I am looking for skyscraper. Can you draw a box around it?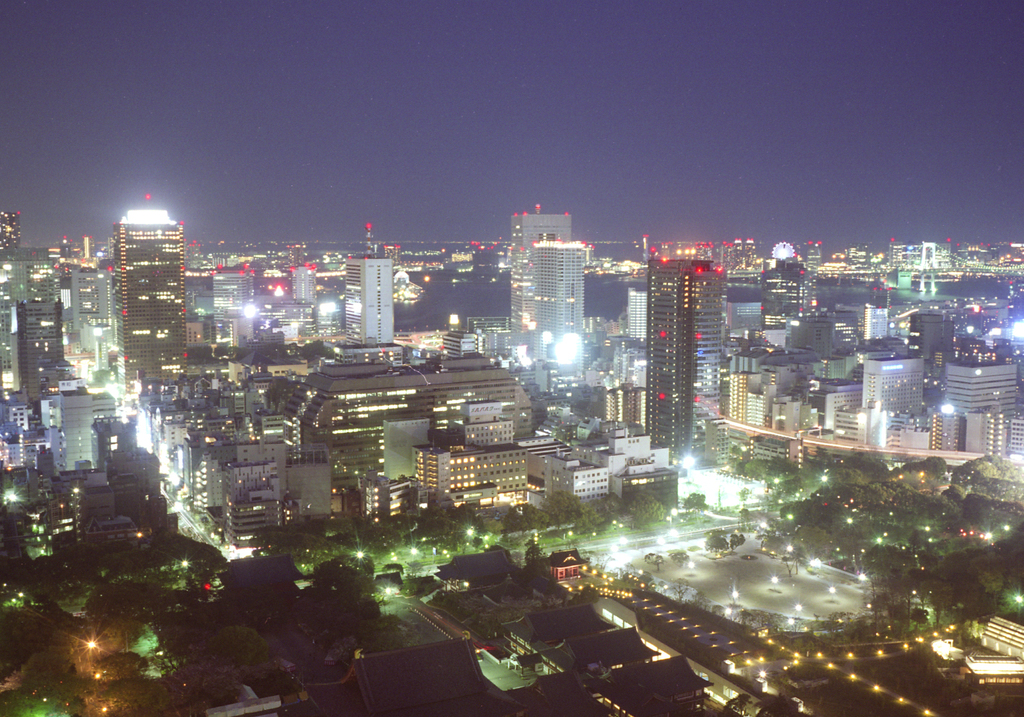
Sure, the bounding box is x1=179 y1=273 x2=258 y2=311.
